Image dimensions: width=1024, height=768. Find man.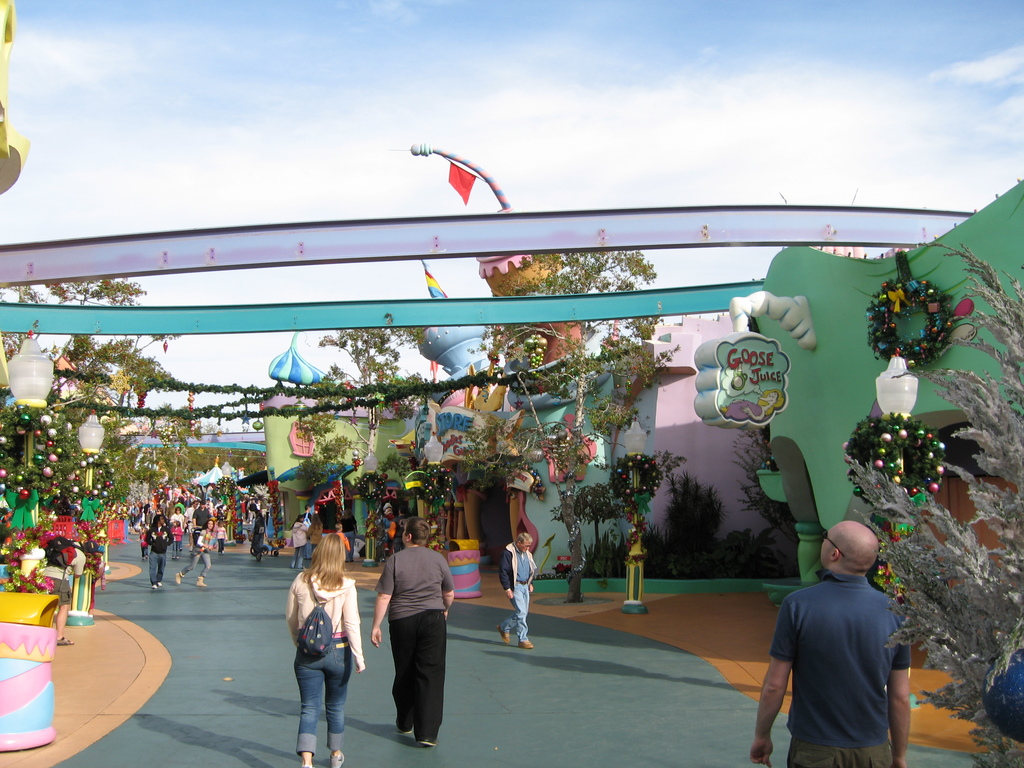
x1=194 y1=499 x2=214 y2=540.
